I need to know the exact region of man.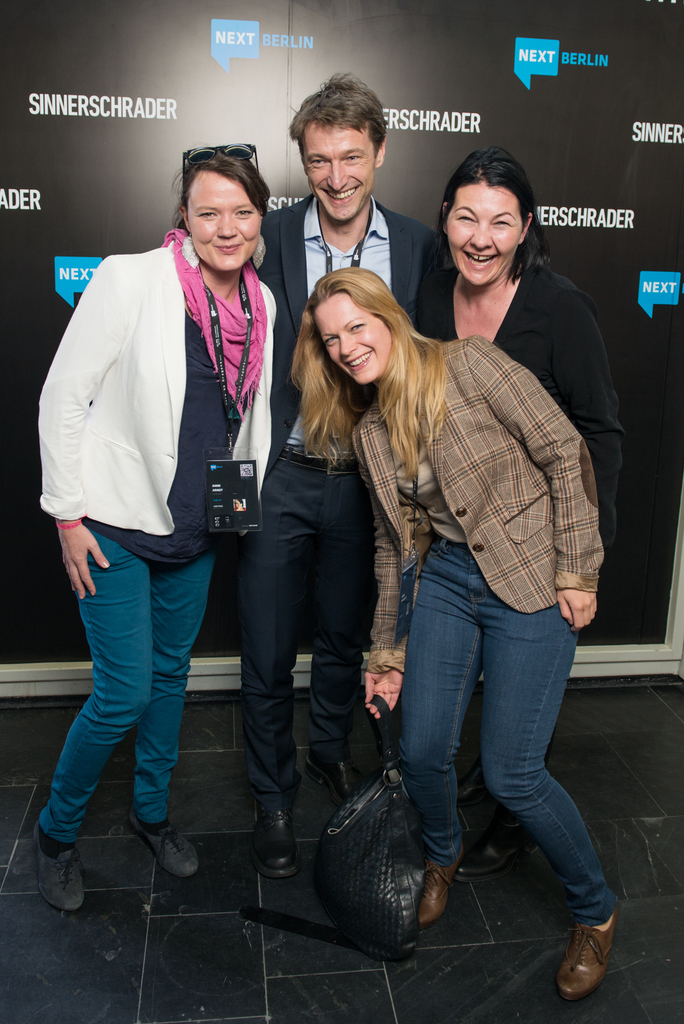
Region: BBox(232, 74, 436, 879).
